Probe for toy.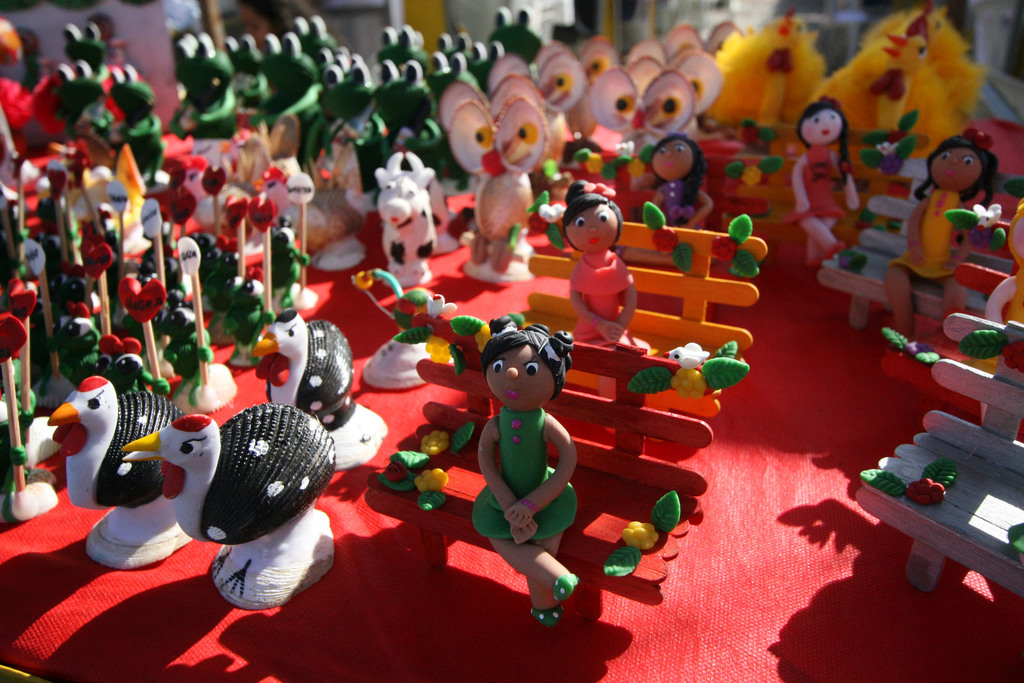
Probe result: 130:420:341:606.
